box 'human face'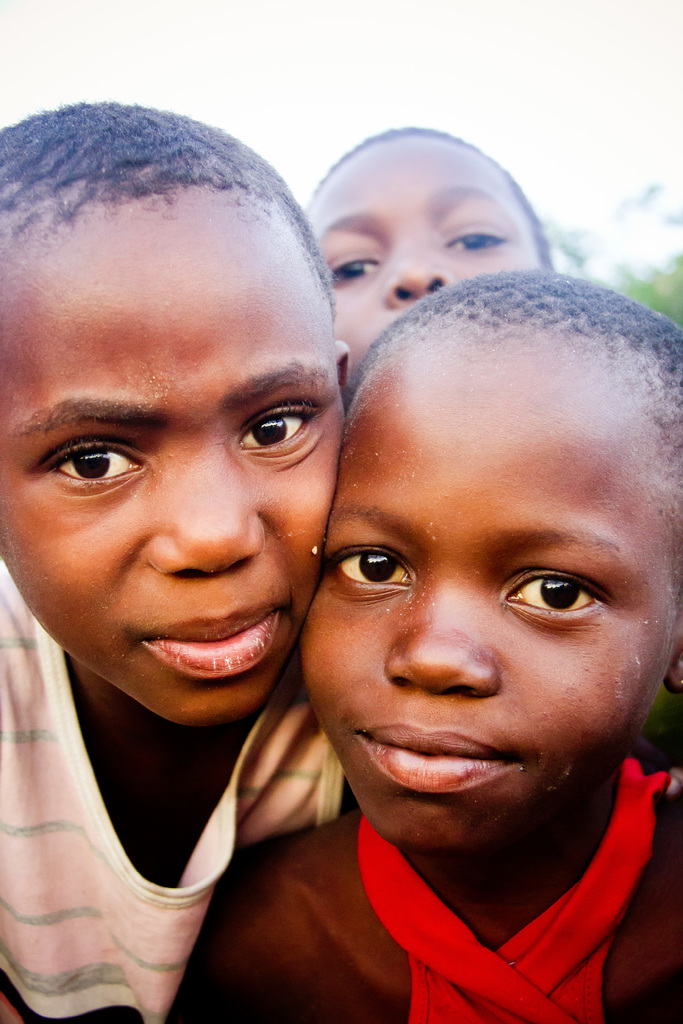
box=[302, 371, 673, 851]
